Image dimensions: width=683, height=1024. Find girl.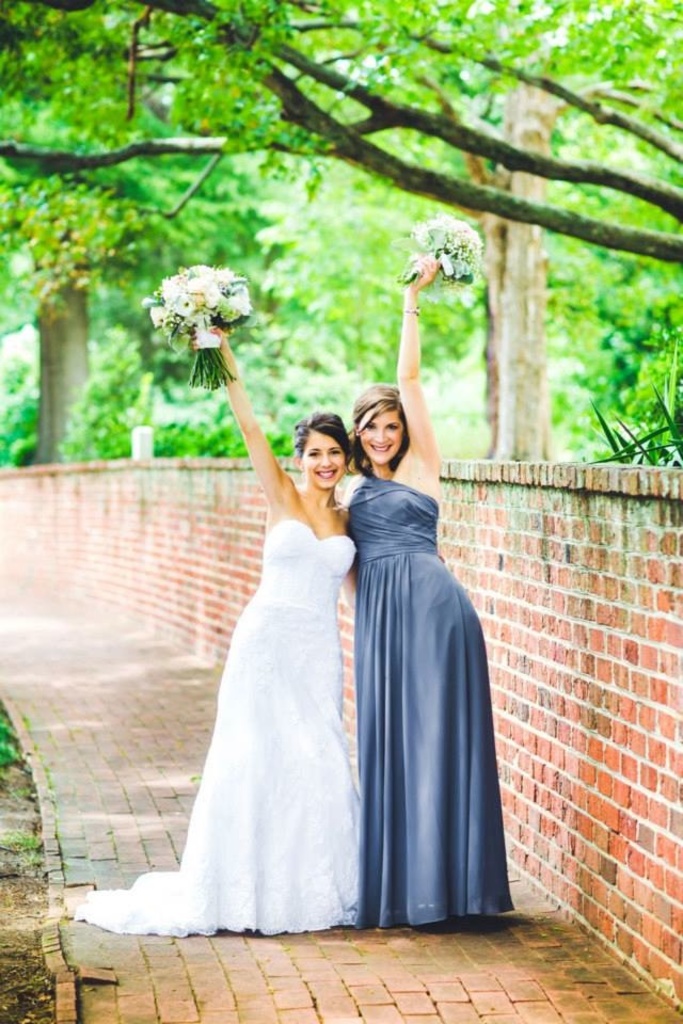
crop(169, 259, 358, 946).
